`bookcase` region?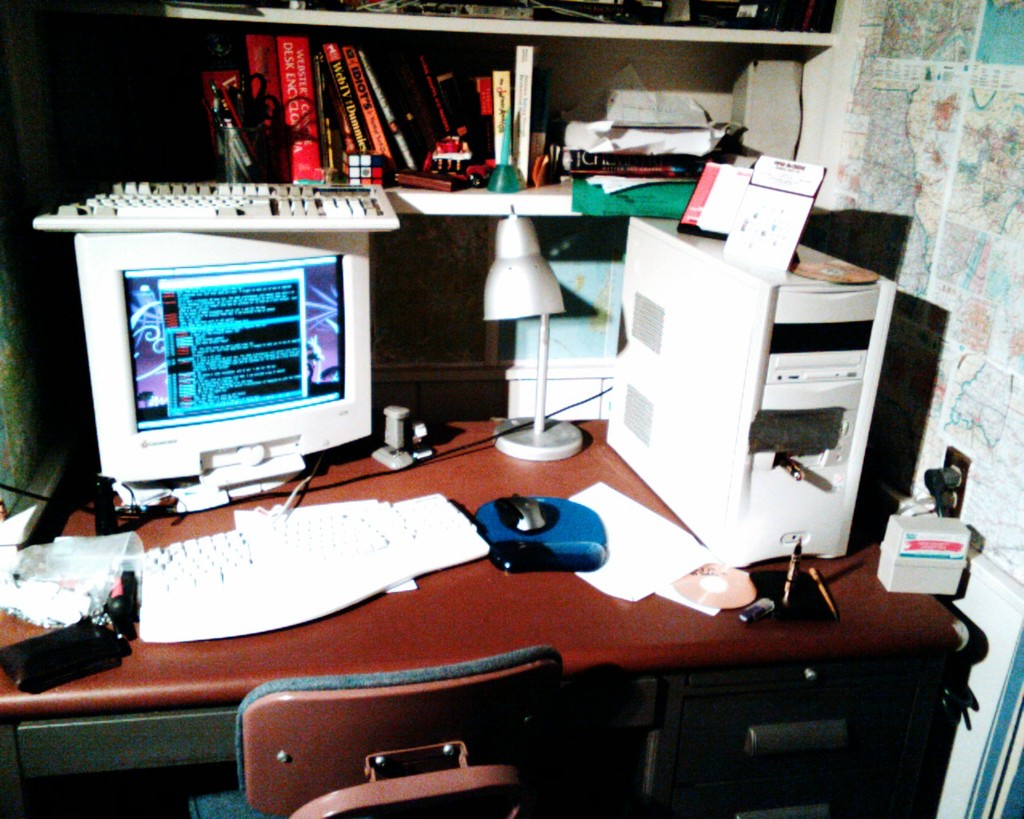
[154, 0, 853, 215]
